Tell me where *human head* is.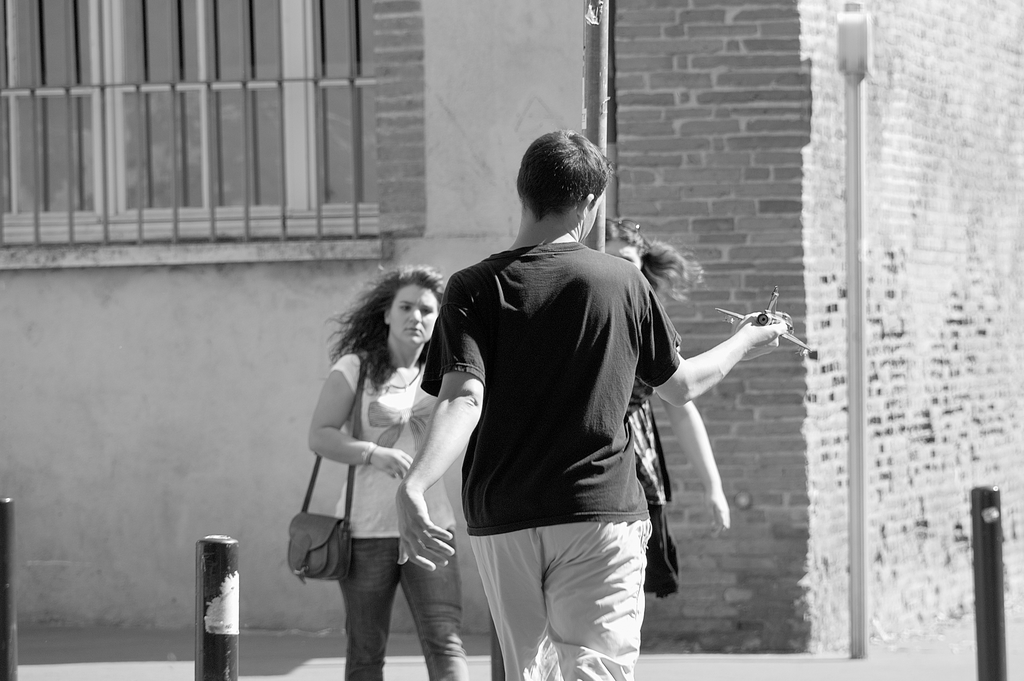
*human head* is at [x1=515, y1=129, x2=612, y2=243].
